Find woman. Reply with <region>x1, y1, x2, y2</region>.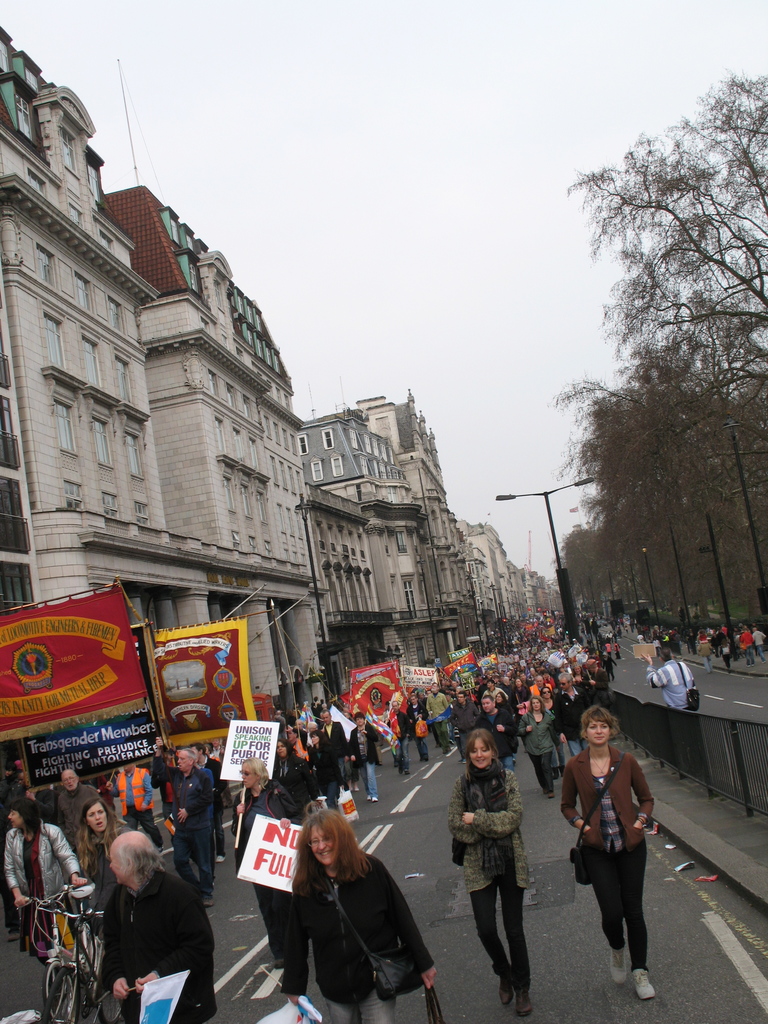
<region>518, 695, 557, 798</region>.
